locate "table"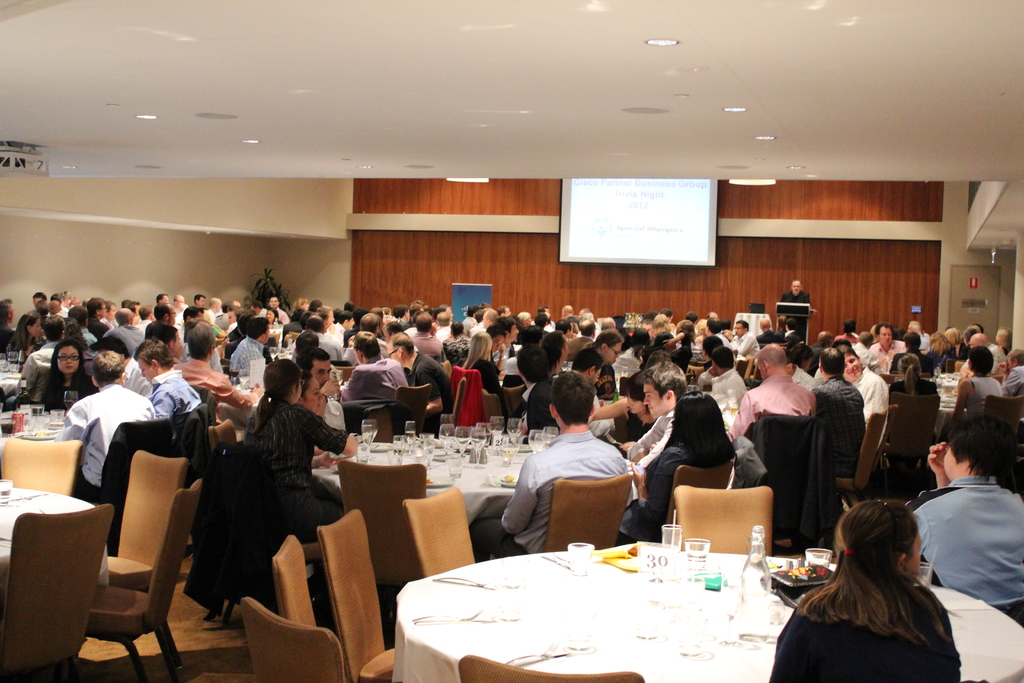
0/483/109/598
